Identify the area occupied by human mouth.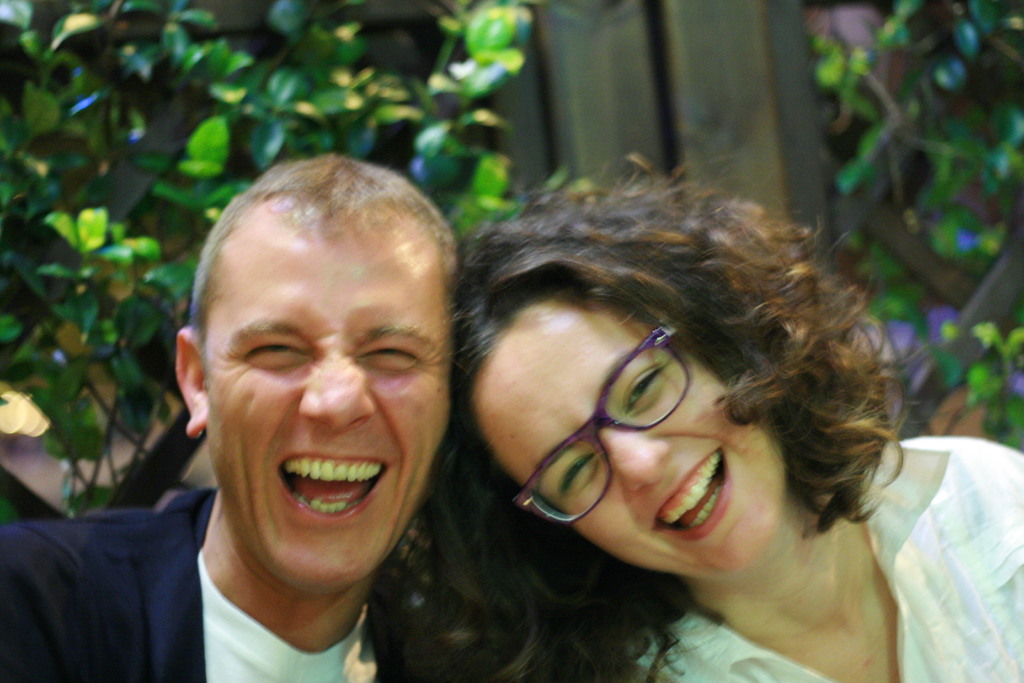
Area: [650, 445, 728, 534].
